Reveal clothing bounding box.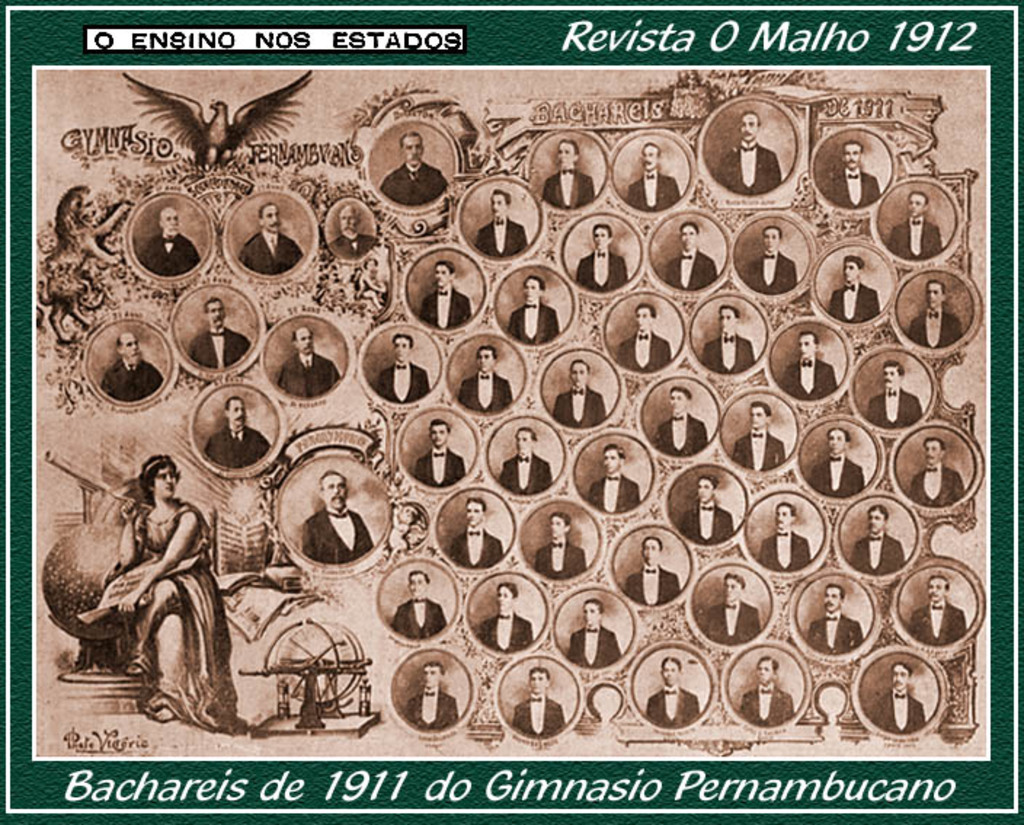
Revealed: select_region(783, 359, 838, 400).
